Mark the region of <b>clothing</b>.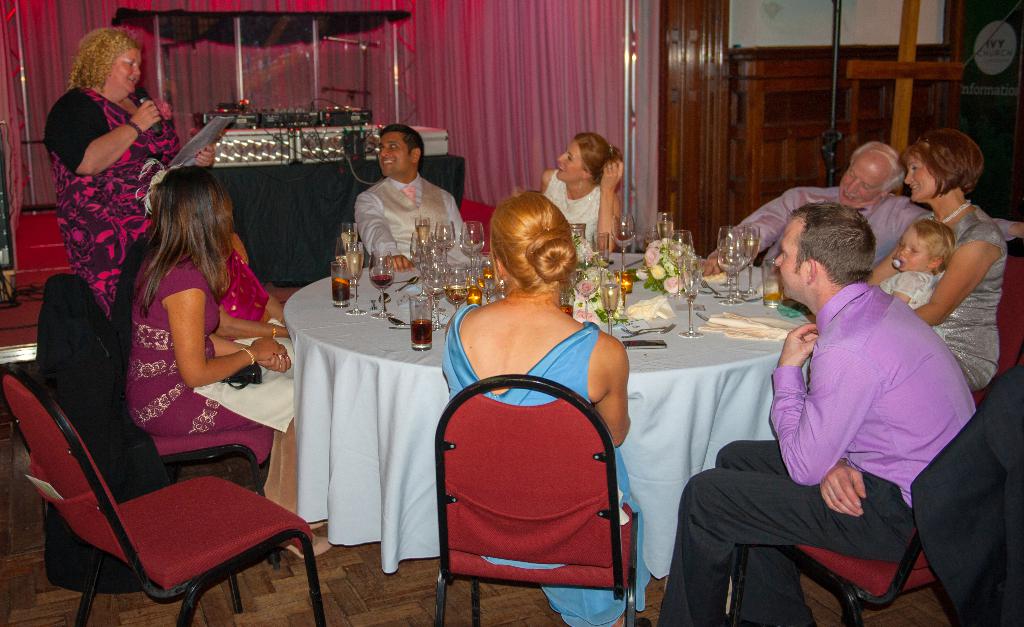
Region: locate(730, 185, 1023, 316).
